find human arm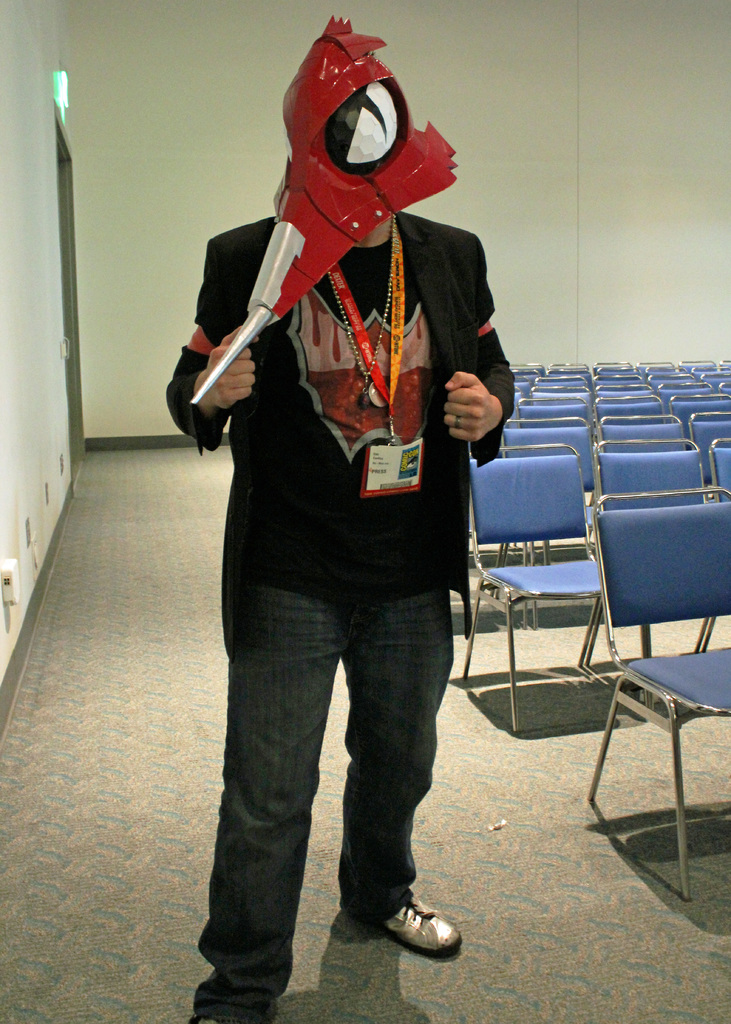
detection(162, 237, 267, 445)
